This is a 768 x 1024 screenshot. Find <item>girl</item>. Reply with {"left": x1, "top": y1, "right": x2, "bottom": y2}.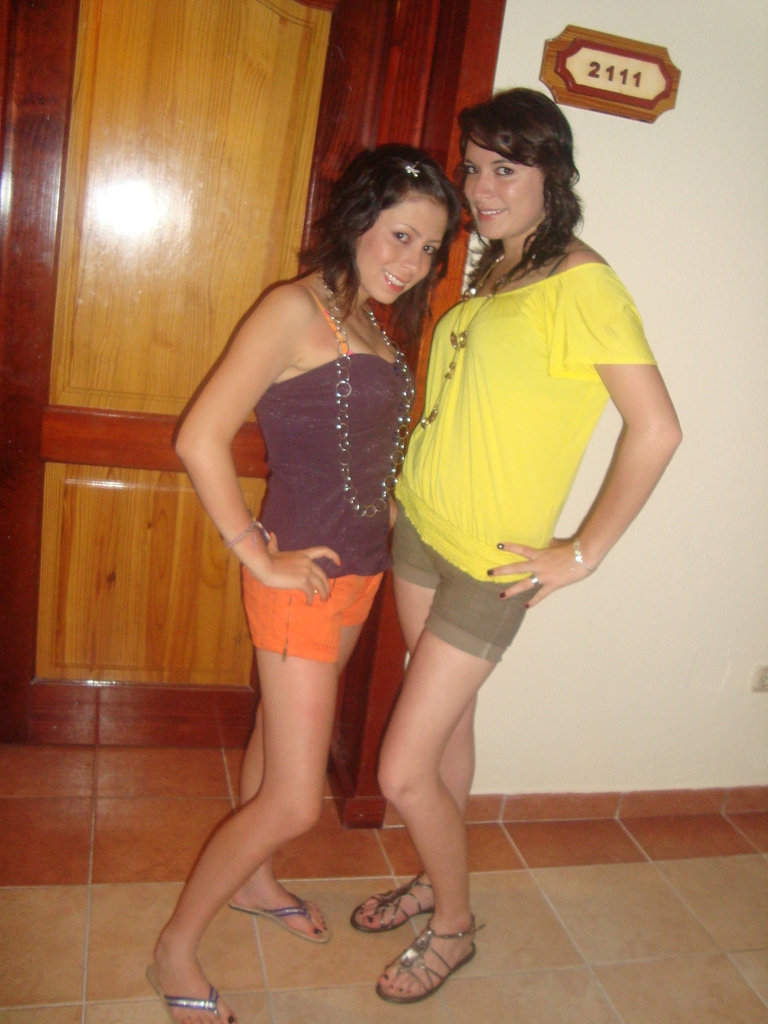
{"left": 145, "top": 143, "right": 460, "bottom": 1023}.
